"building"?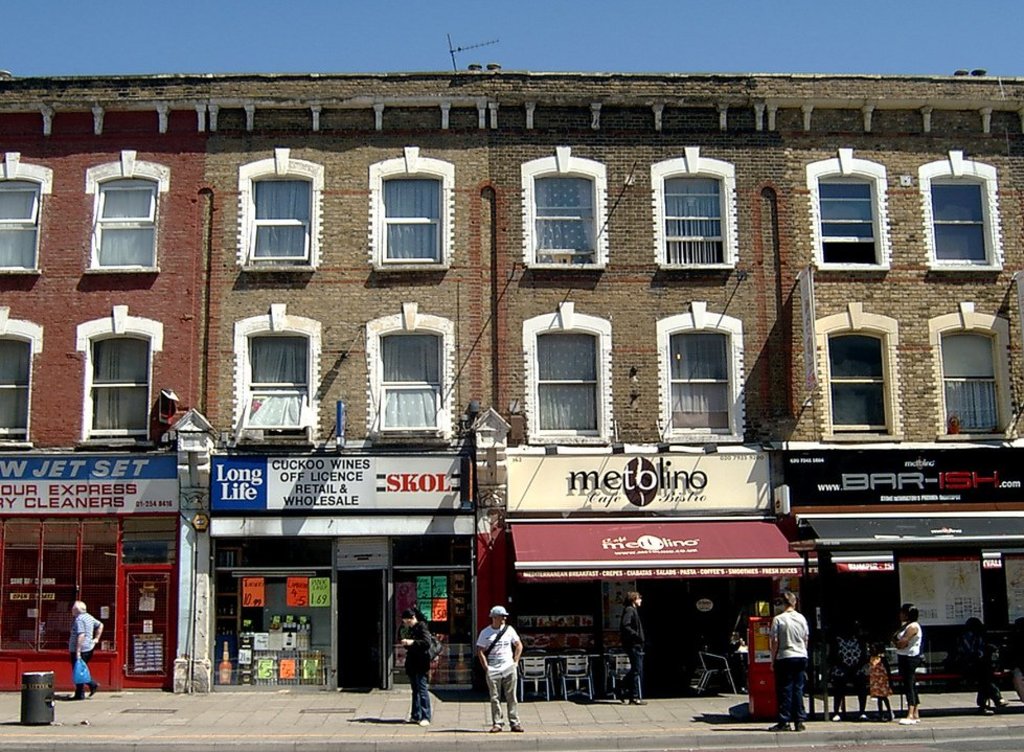
(x1=0, y1=66, x2=1023, y2=690)
